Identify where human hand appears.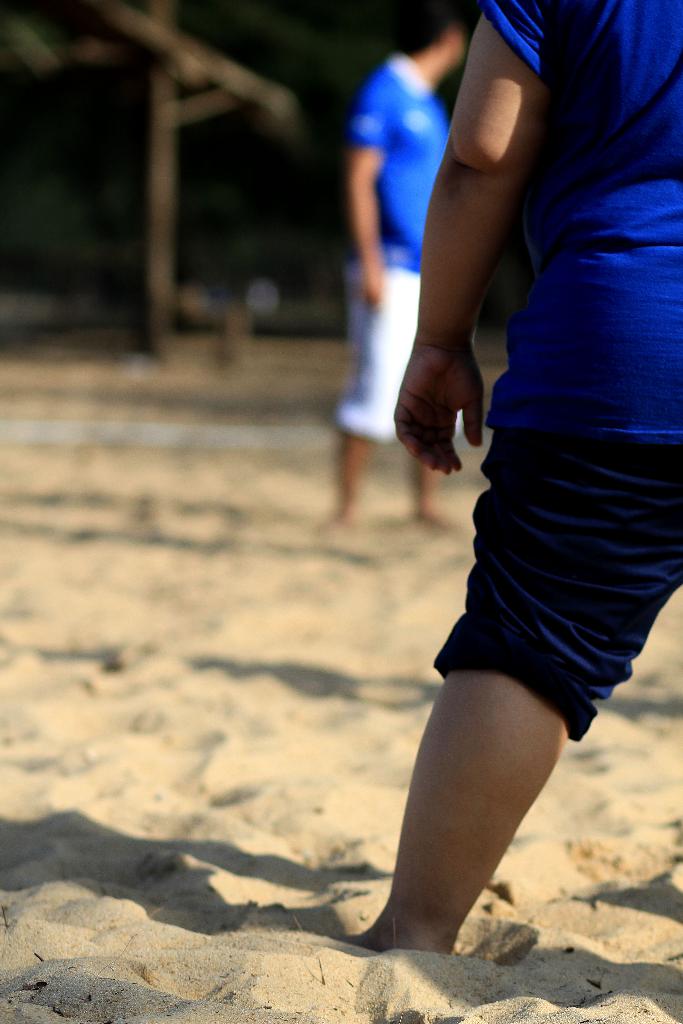
Appears at region(395, 292, 497, 493).
